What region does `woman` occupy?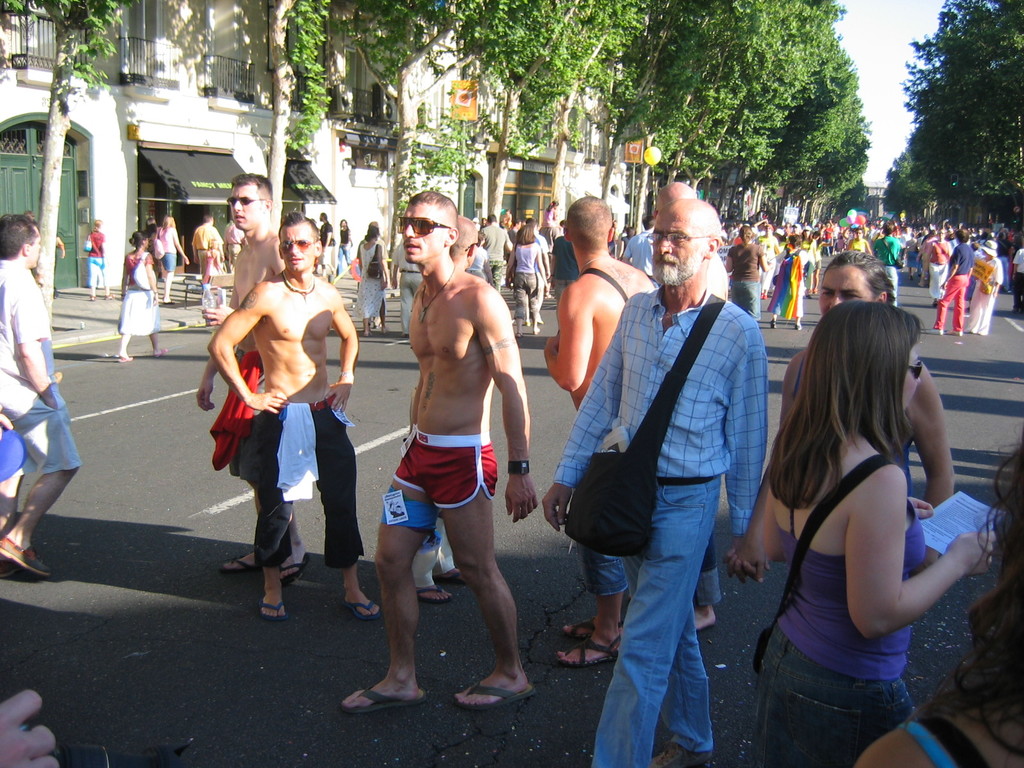
<box>116,230,161,356</box>.
